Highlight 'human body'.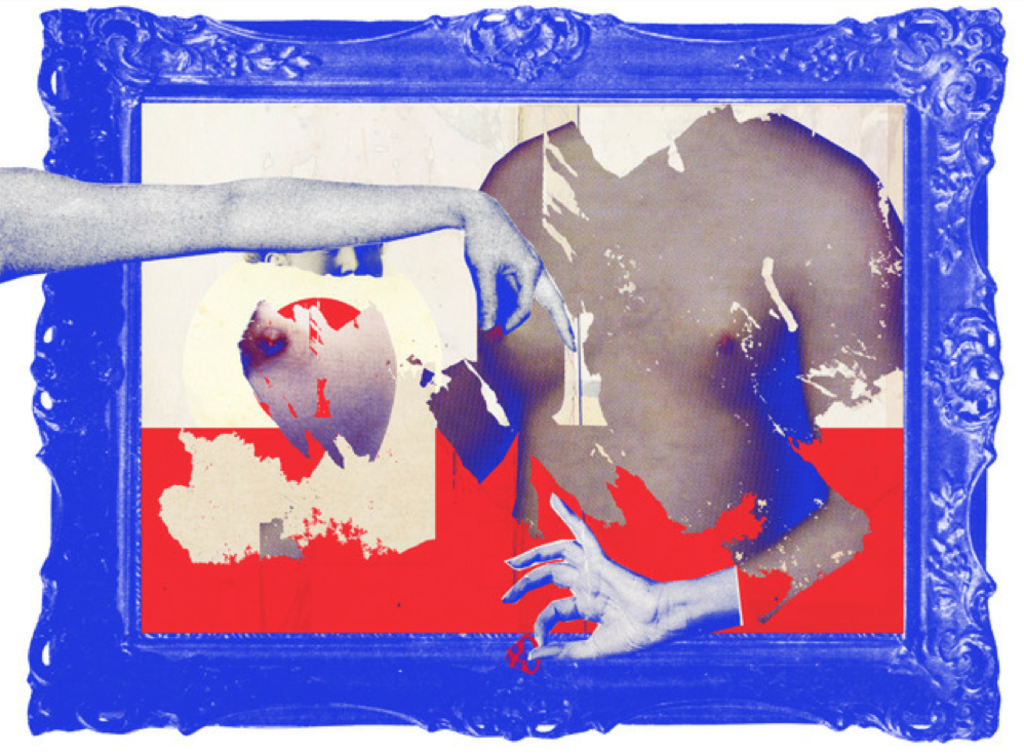
Highlighted region: 477,97,903,665.
